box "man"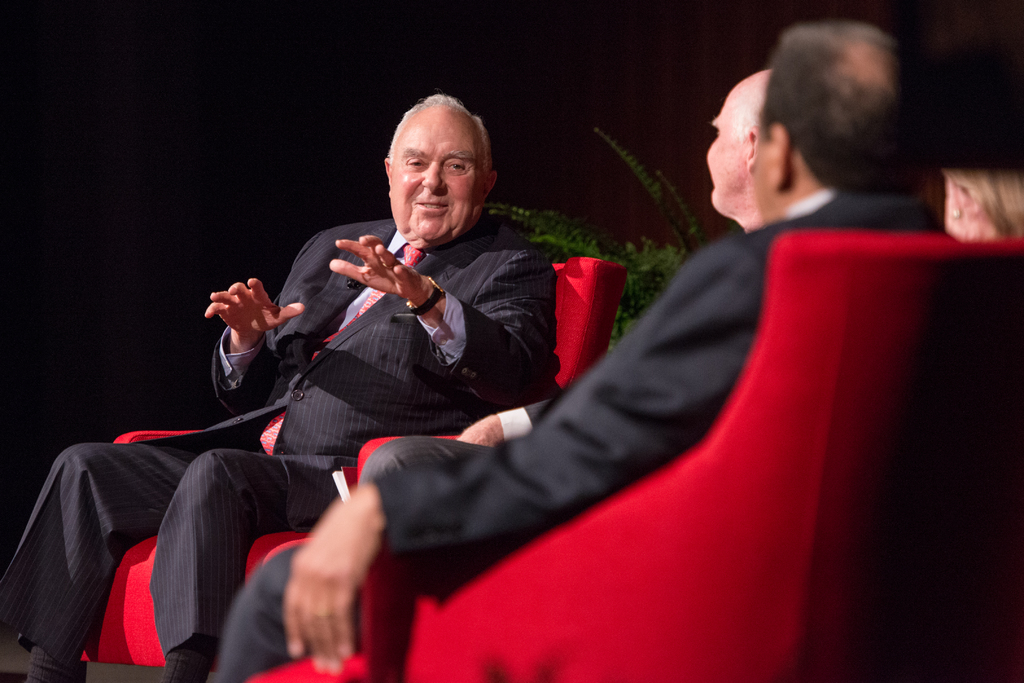
region(0, 89, 560, 682)
